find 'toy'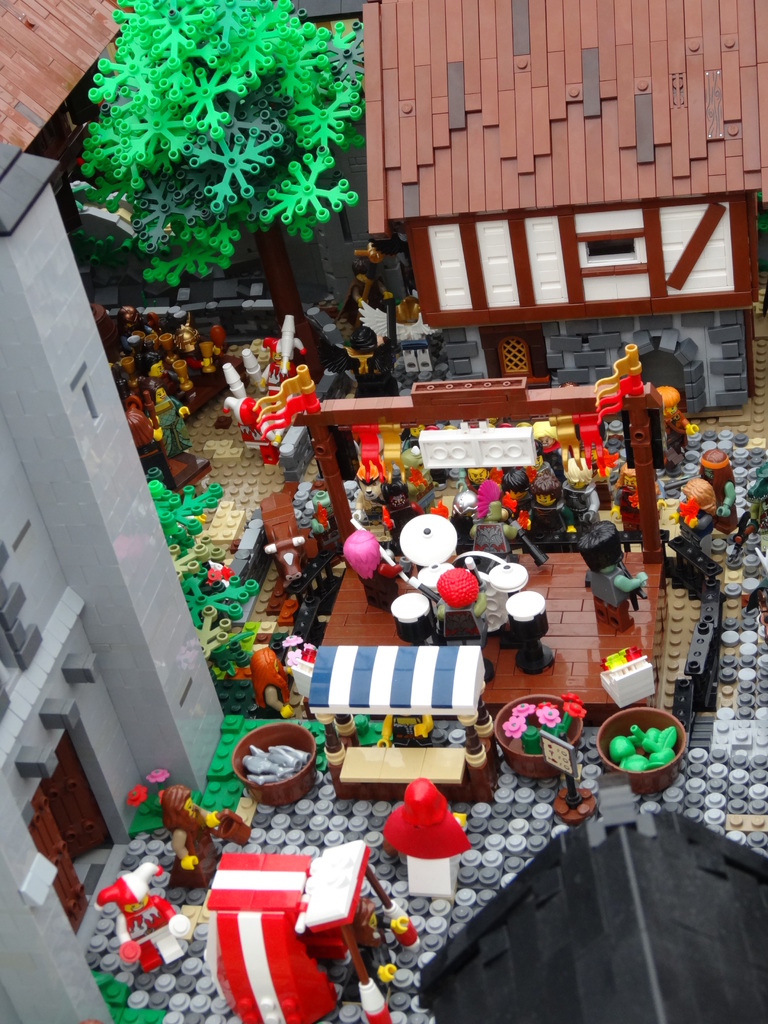
[90,861,193,980]
